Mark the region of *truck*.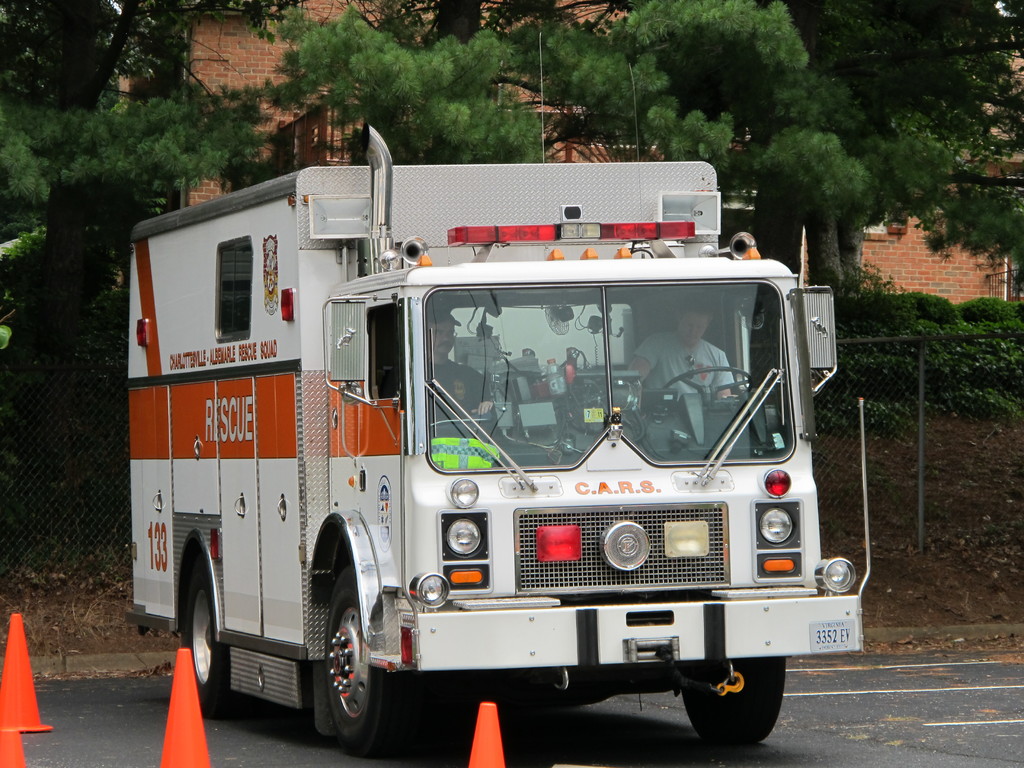
Region: [110, 173, 851, 753].
